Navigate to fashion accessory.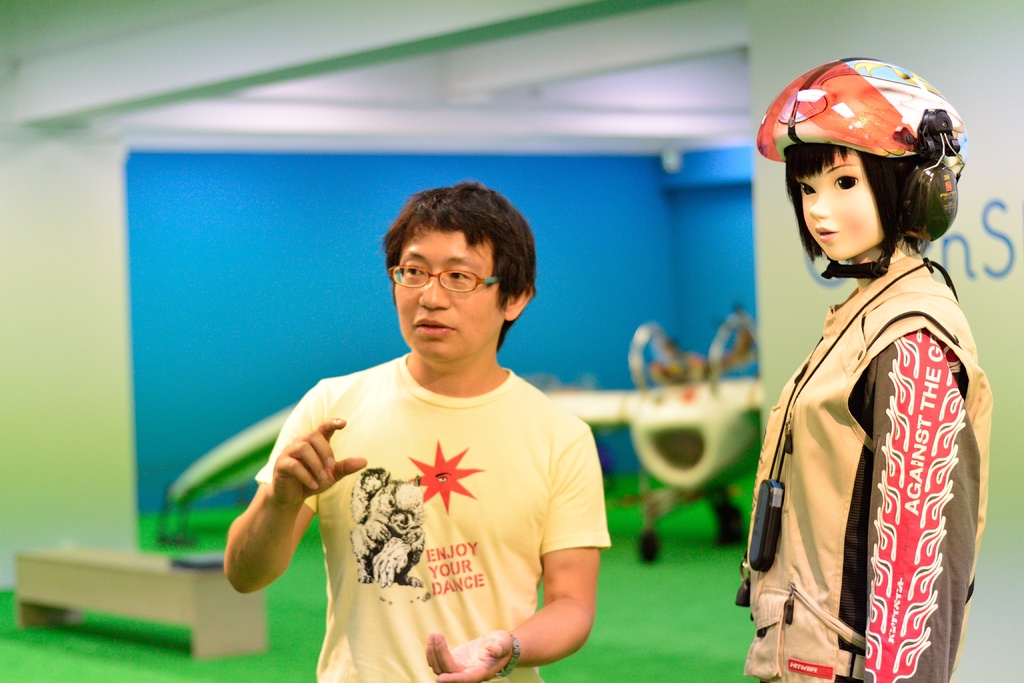
Navigation target: [738, 260, 1012, 682].
